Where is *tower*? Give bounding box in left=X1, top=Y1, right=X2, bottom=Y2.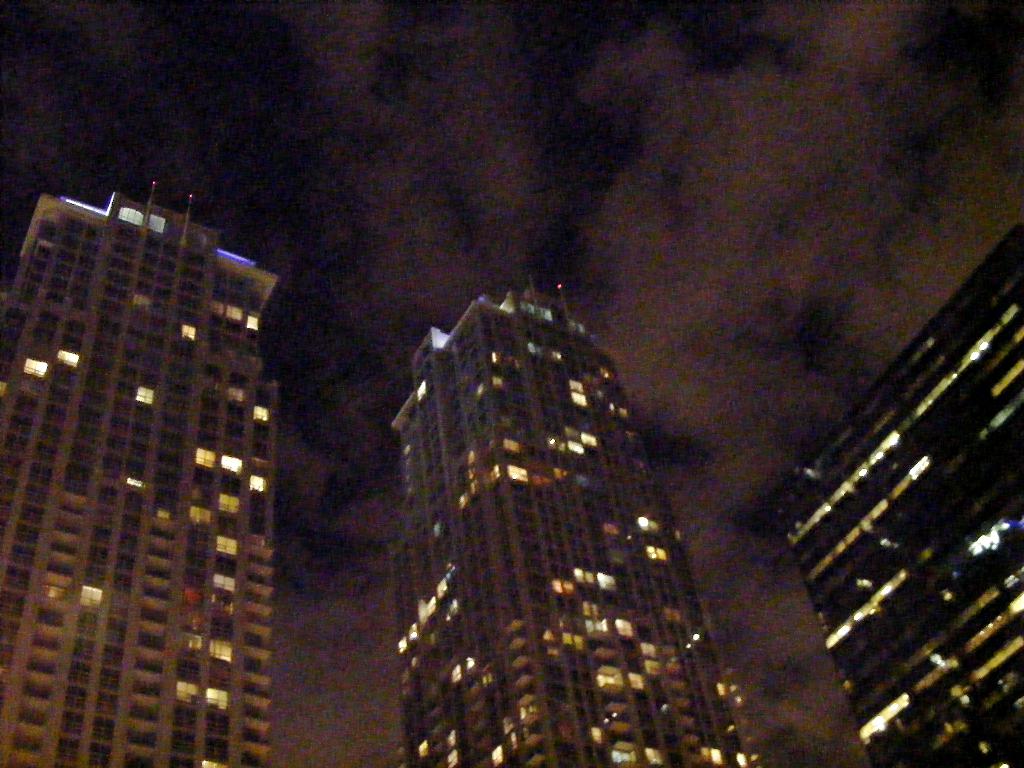
left=0, top=132, right=294, bottom=758.
